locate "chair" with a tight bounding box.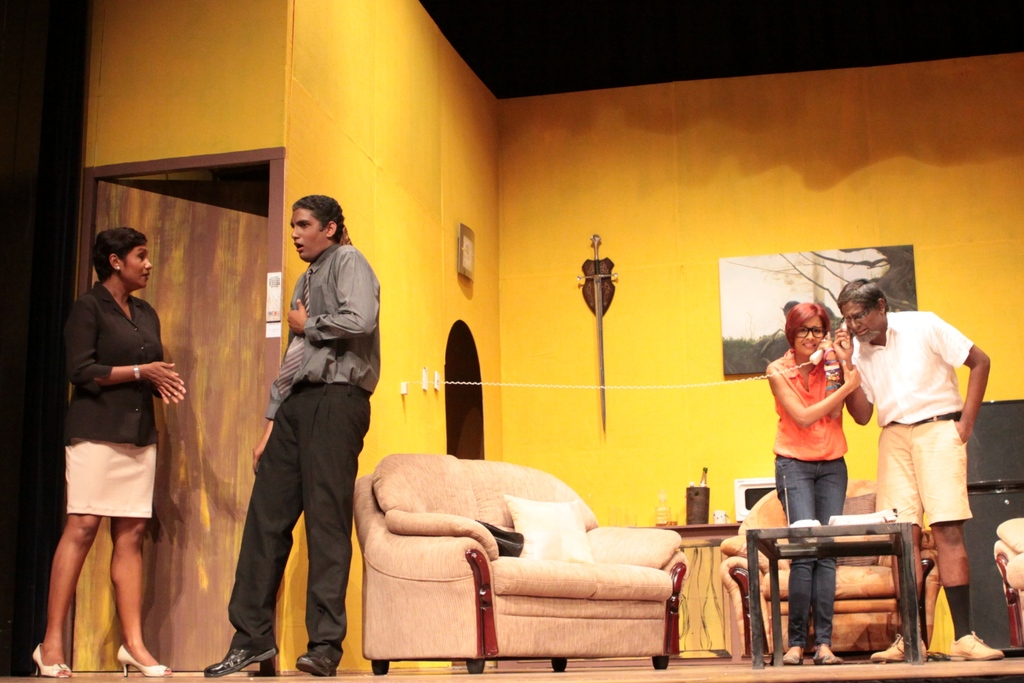
BBox(991, 517, 1023, 647).
